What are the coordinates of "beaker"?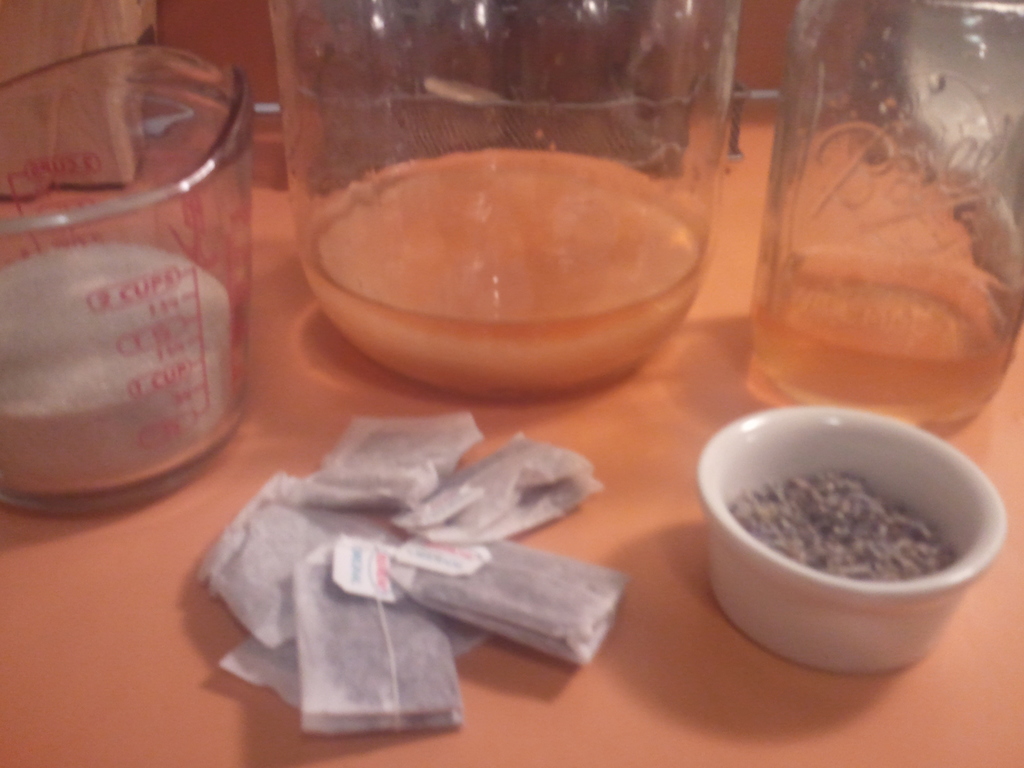
crop(746, 0, 1023, 422).
